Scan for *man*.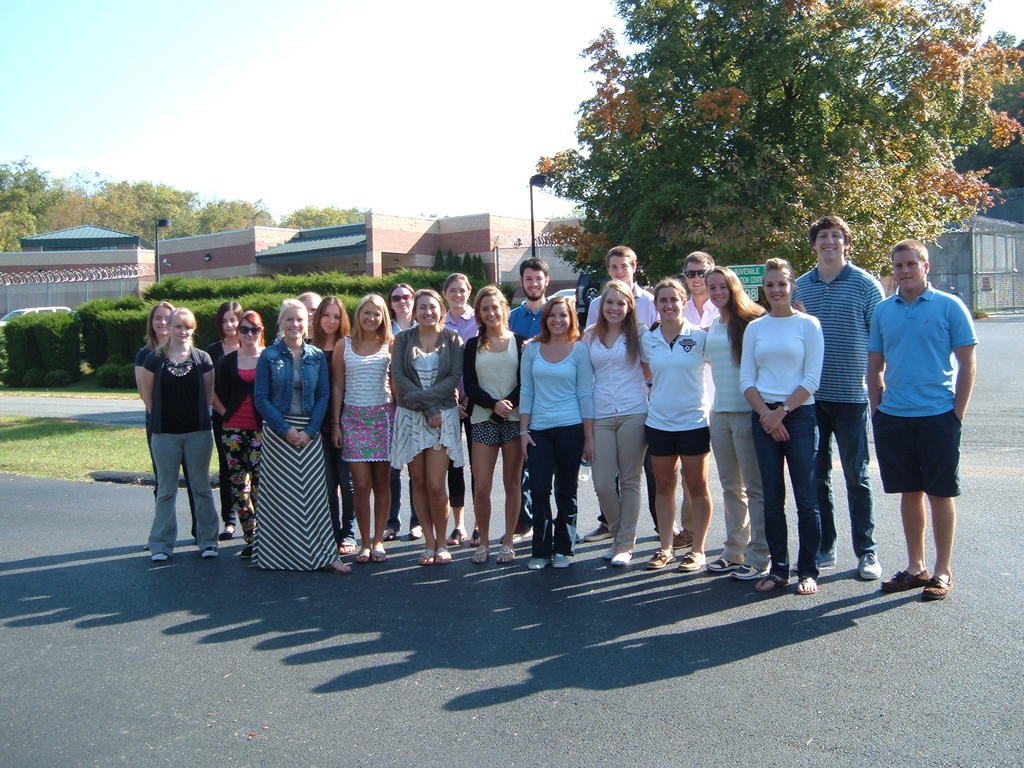
Scan result: {"x1": 671, "y1": 252, "x2": 715, "y2": 550}.
